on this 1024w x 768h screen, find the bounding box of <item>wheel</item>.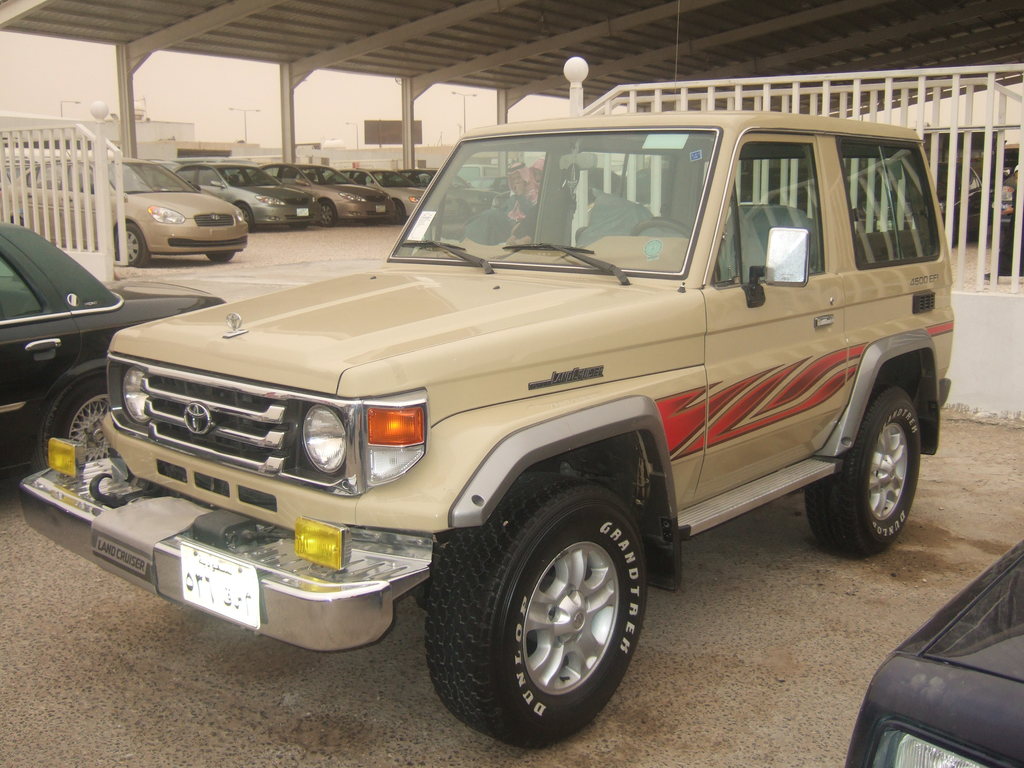
Bounding box: detection(204, 245, 232, 264).
